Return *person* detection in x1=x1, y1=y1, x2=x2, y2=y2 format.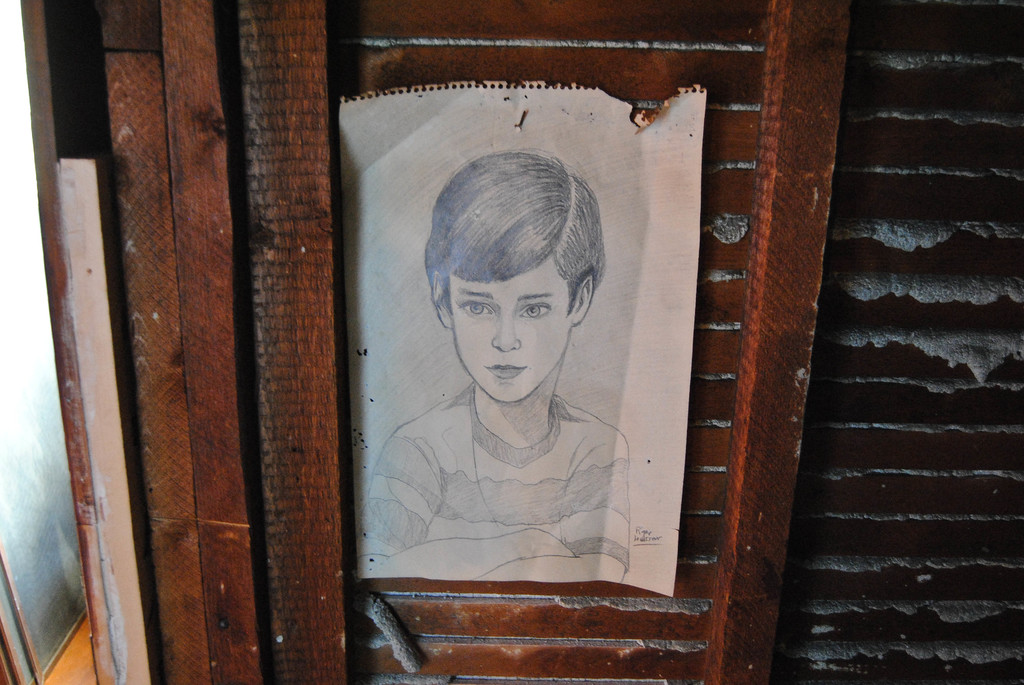
x1=371, y1=166, x2=628, y2=583.
